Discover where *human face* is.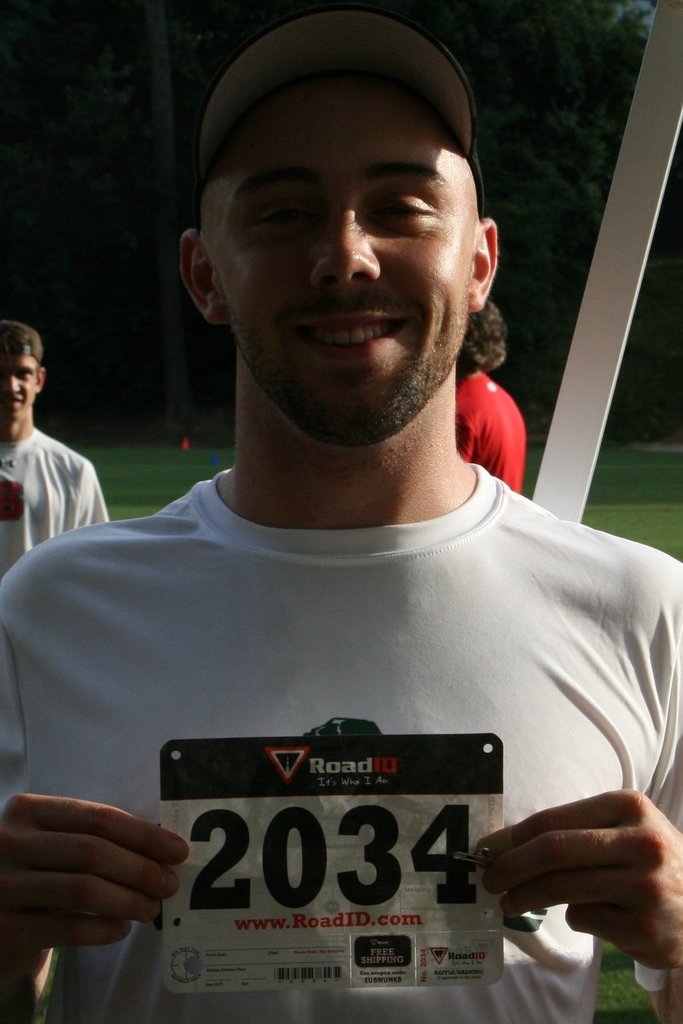
Discovered at <bbox>202, 73, 476, 415</bbox>.
